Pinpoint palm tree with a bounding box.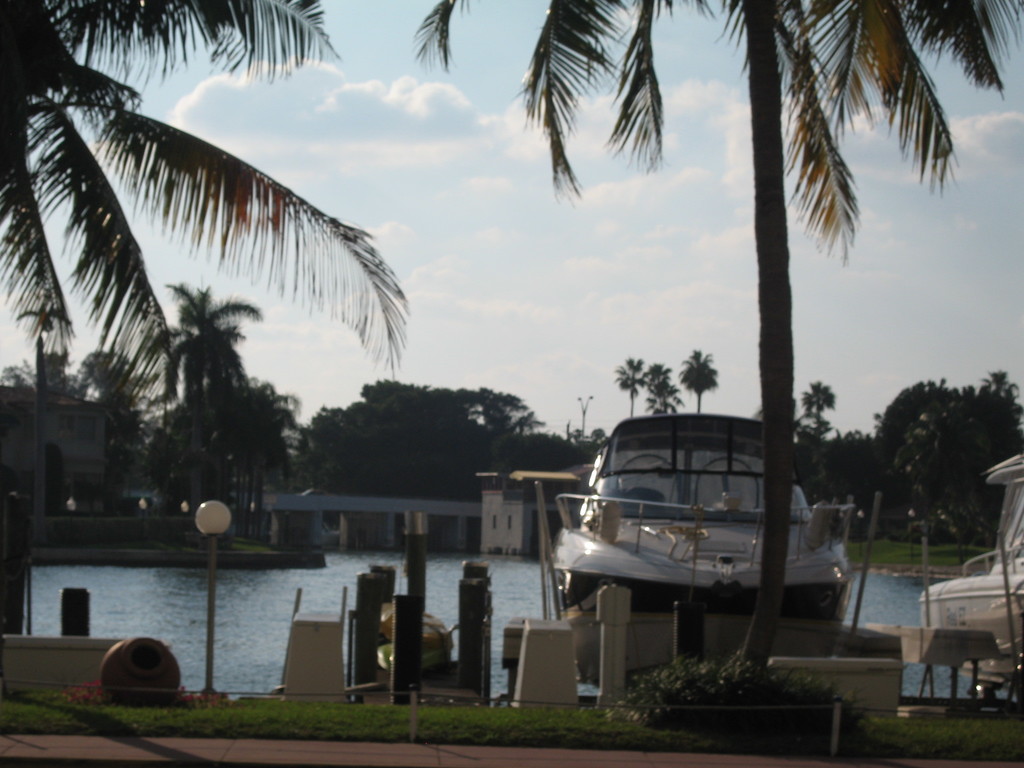
<bbox>83, 277, 291, 563</bbox>.
